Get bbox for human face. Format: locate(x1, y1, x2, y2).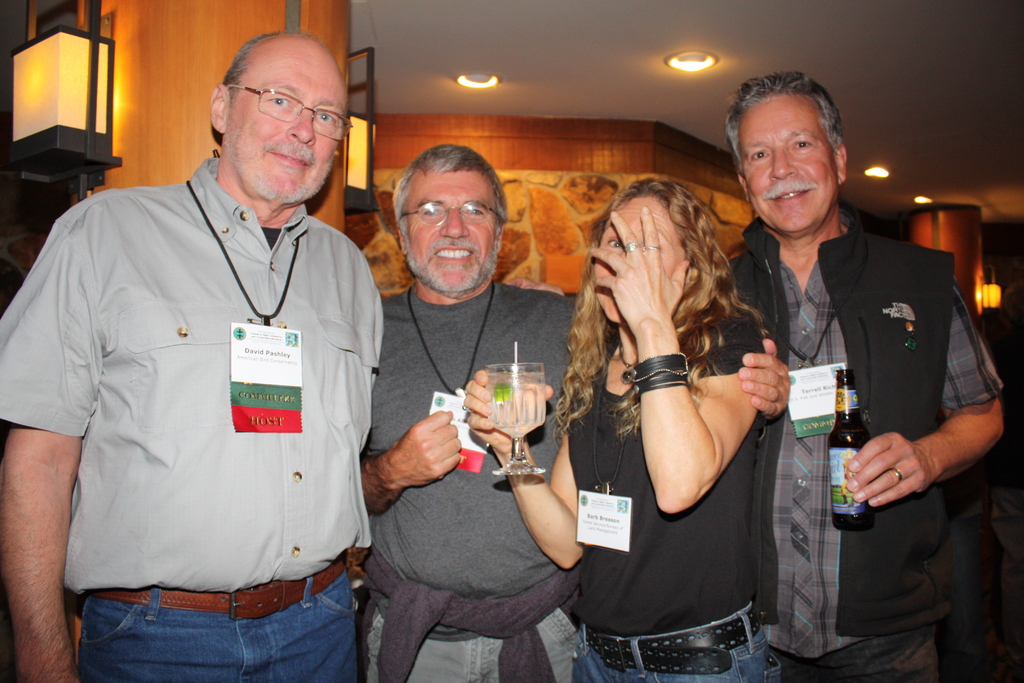
locate(589, 198, 687, 321).
